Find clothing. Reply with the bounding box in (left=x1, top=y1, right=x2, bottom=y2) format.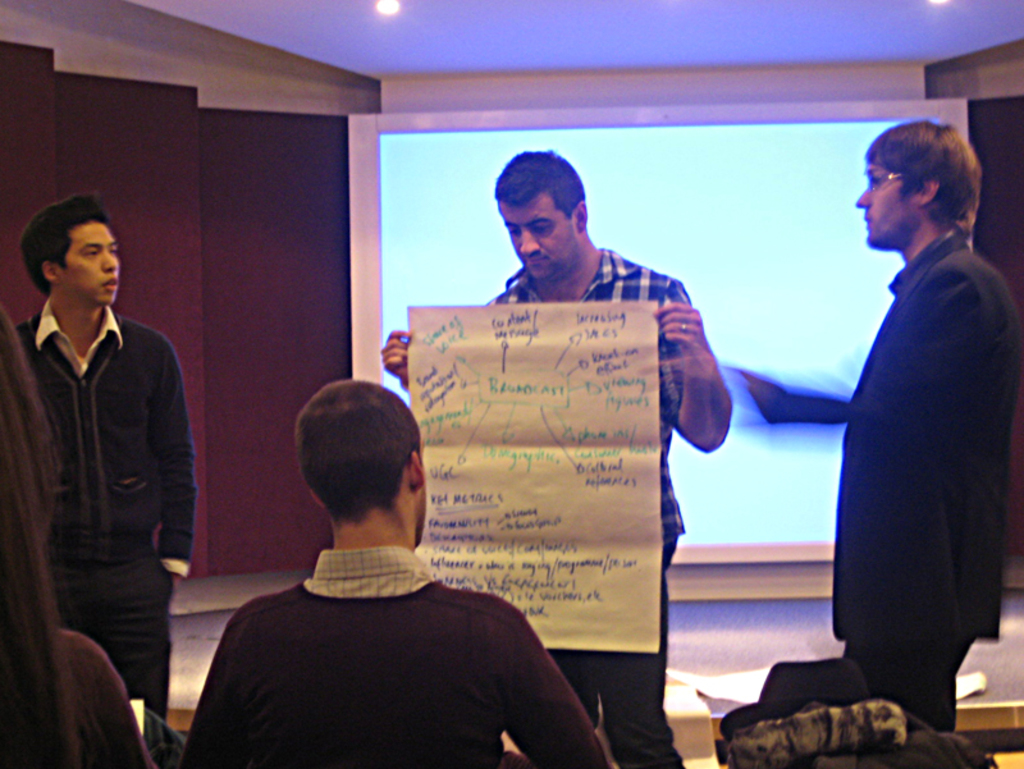
(left=829, top=230, right=1015, bottom=725).
